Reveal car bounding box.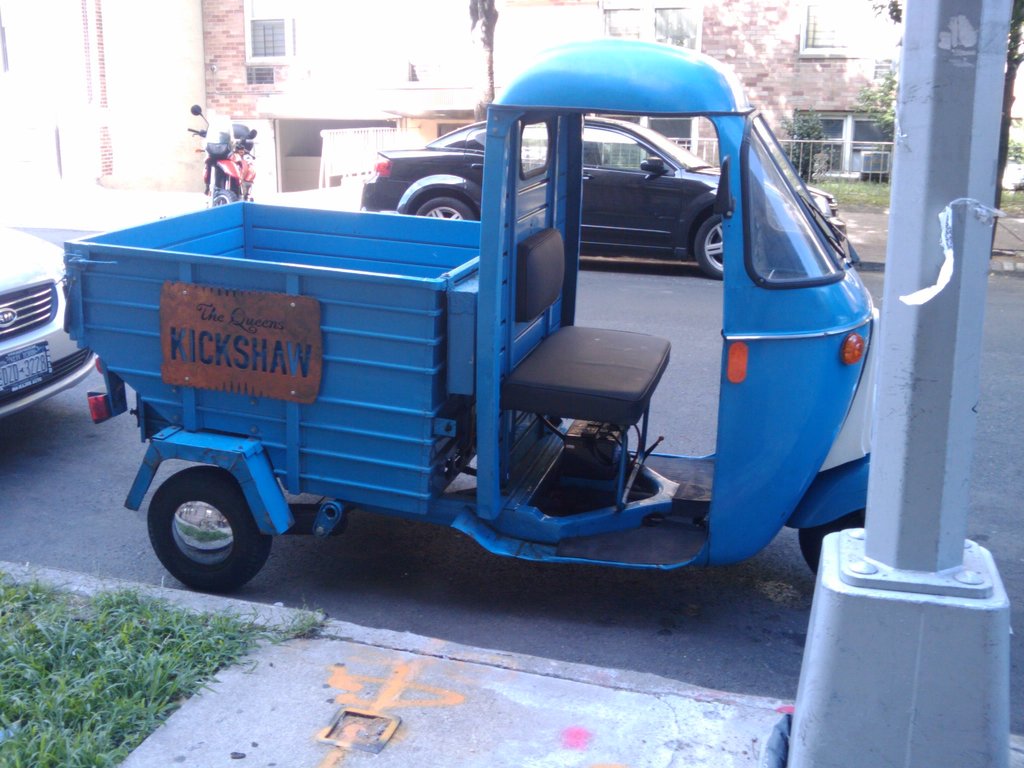
Revealed: box(358, 118, 847, 278).
